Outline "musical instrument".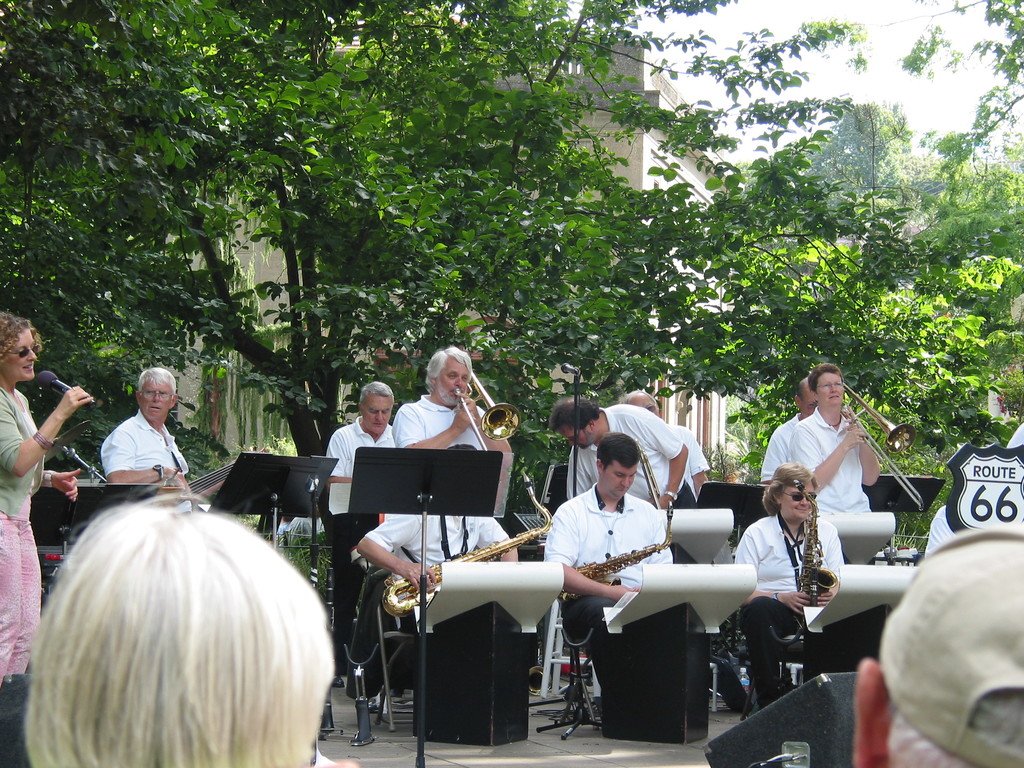
Outline: <box>796,490,845,611</box>.
